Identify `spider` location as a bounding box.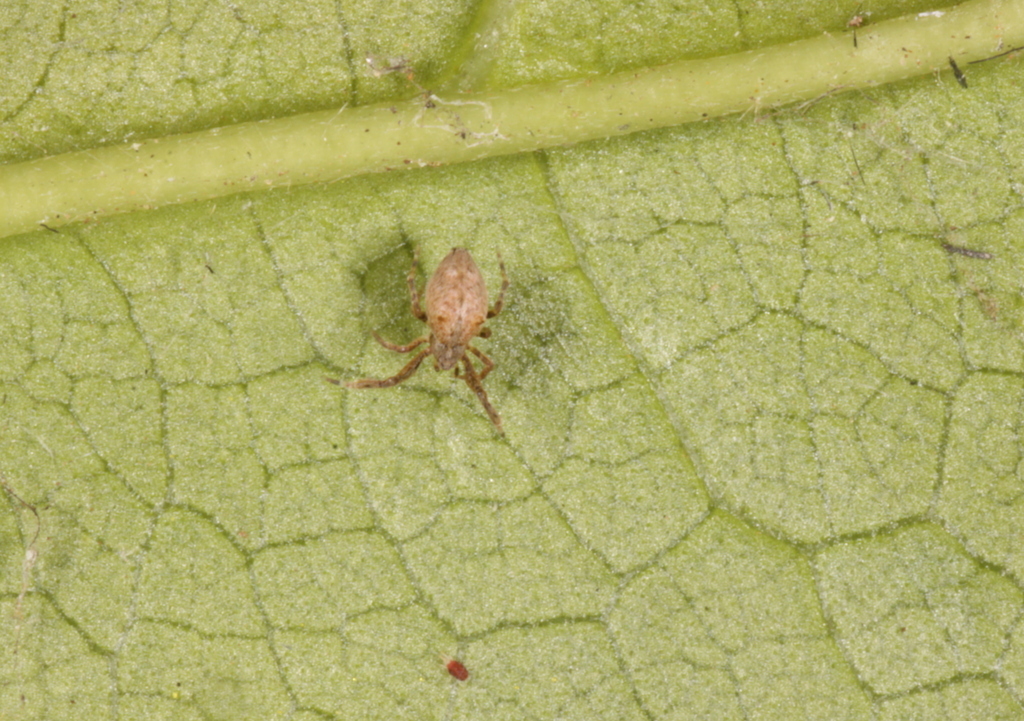
(left=319, top=248, right=510, bottom=445).
